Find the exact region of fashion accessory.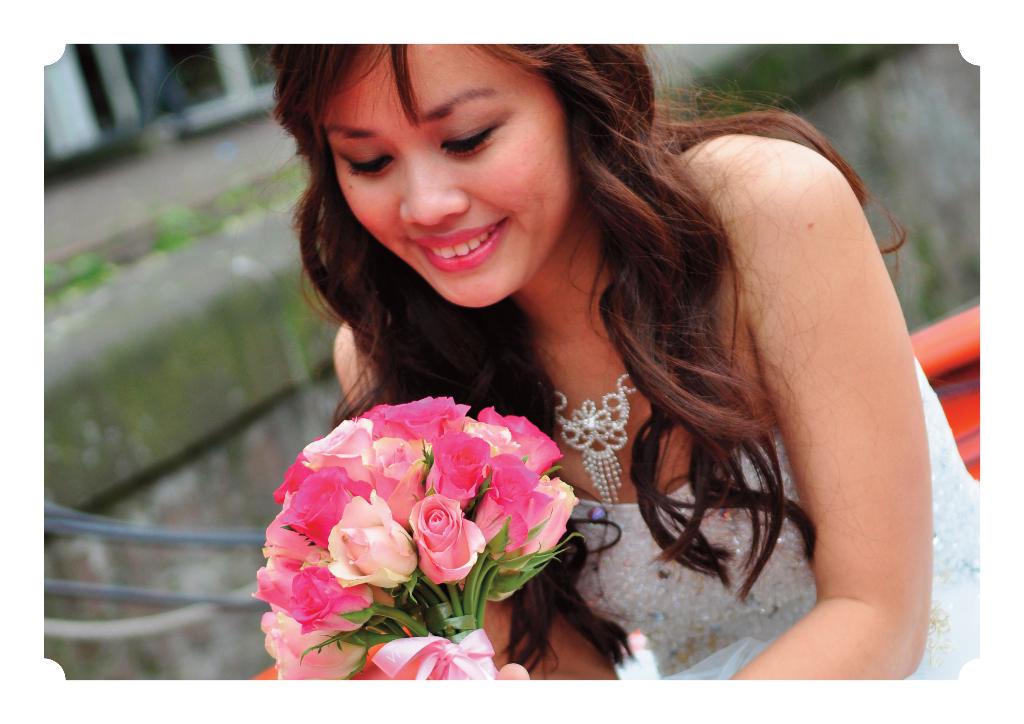
Exact region: crop(547, 364, 635, 505).
